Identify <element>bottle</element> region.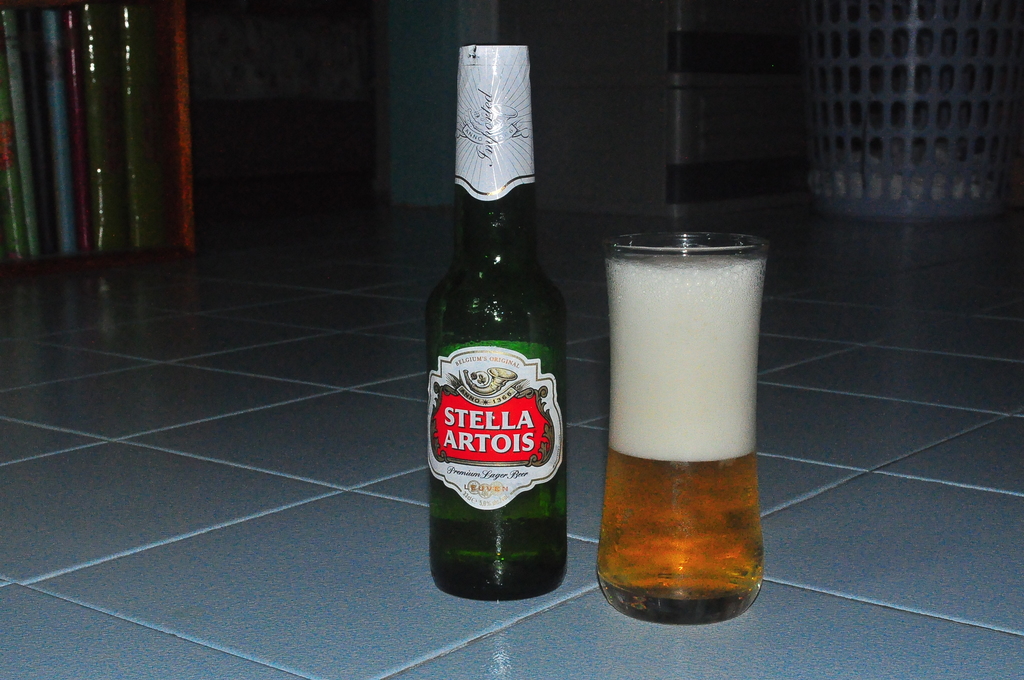
Region: box=[426, 32, 575, 601].
